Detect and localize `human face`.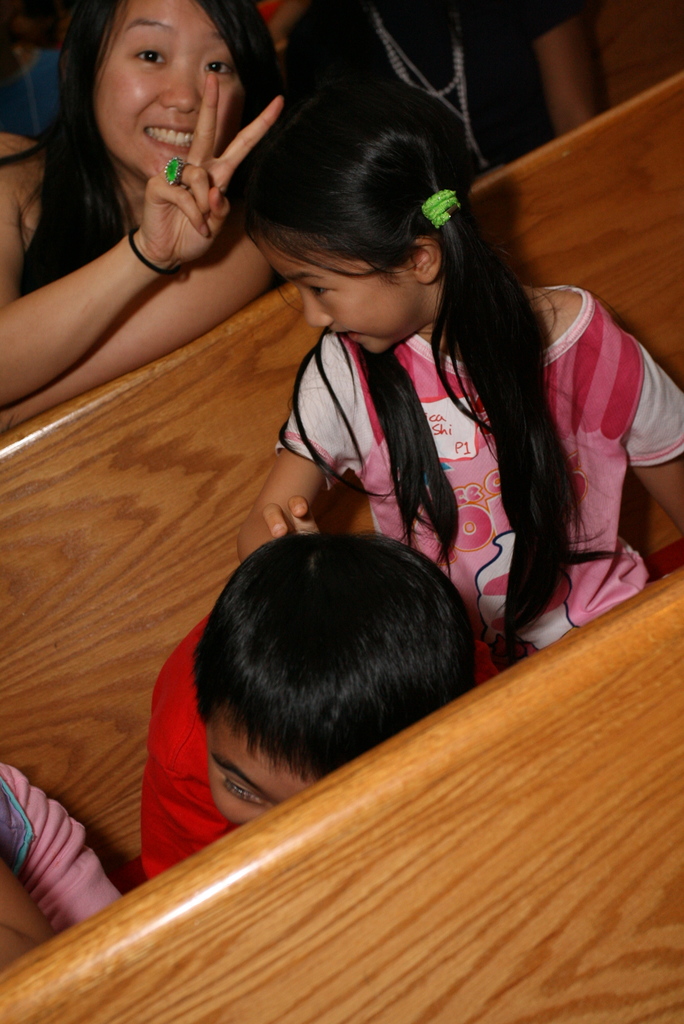
Localized at {"left": 259, "top": 241, "right": 430, "bottom": 358}.
